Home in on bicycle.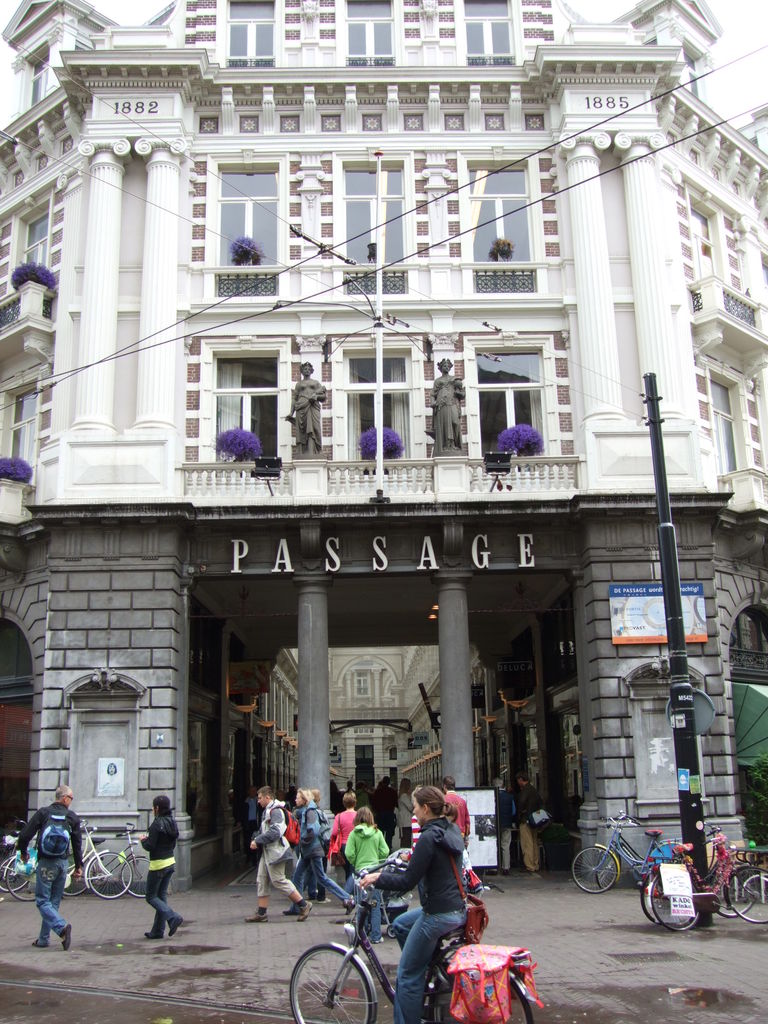
Homed in at [x1=0, y1=822, x2=30, y2=892].
